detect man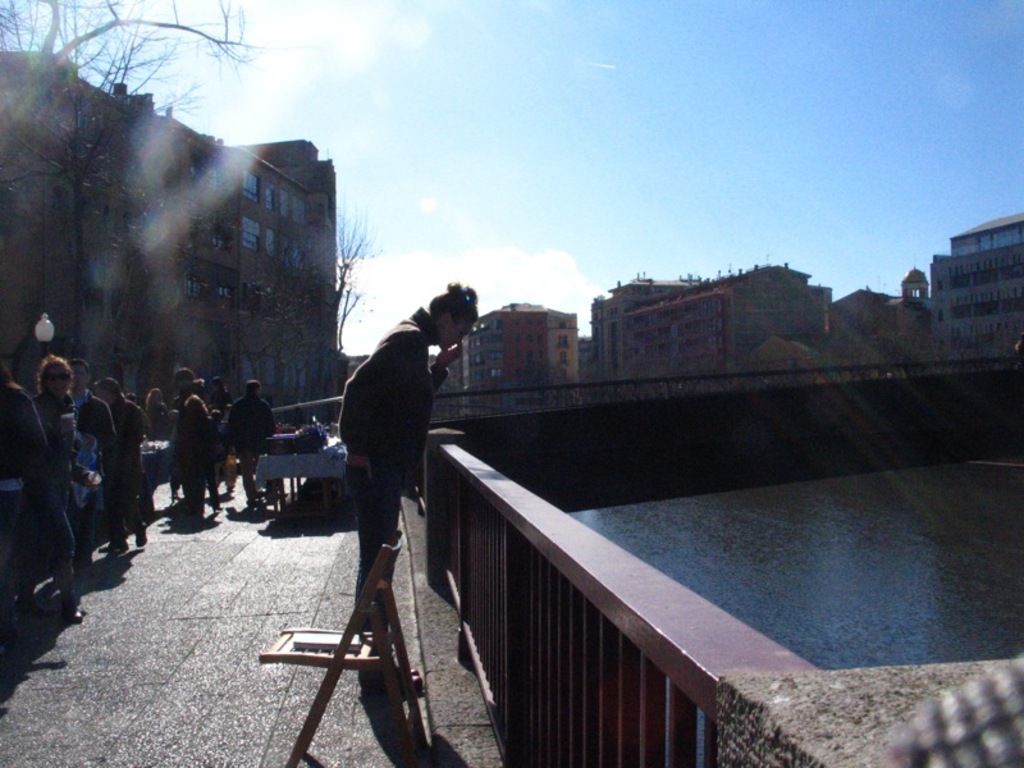
<region>303, 274, 465, 655</region>
